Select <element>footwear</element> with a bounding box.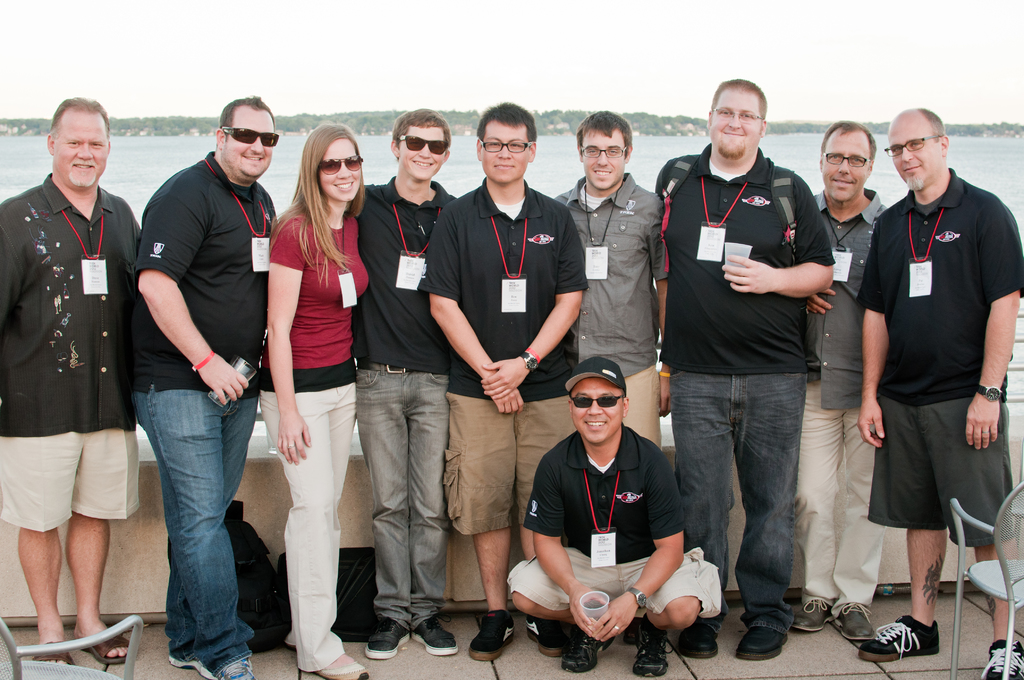
crop(364, 619, 412, 661).
